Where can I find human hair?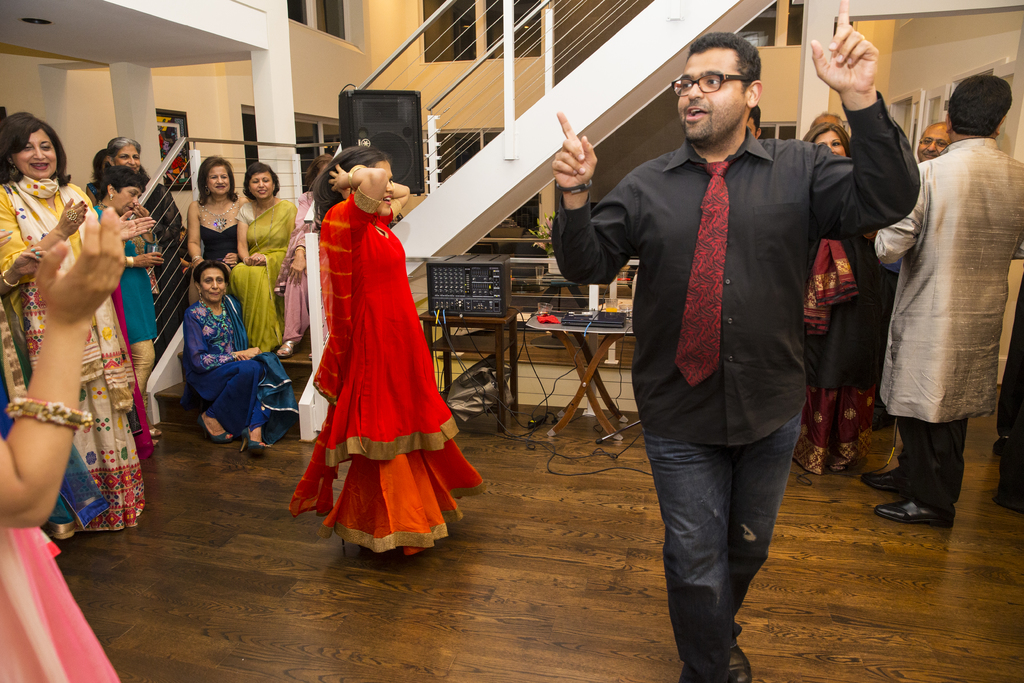
You can find it at 97, 163, 150, 209.
